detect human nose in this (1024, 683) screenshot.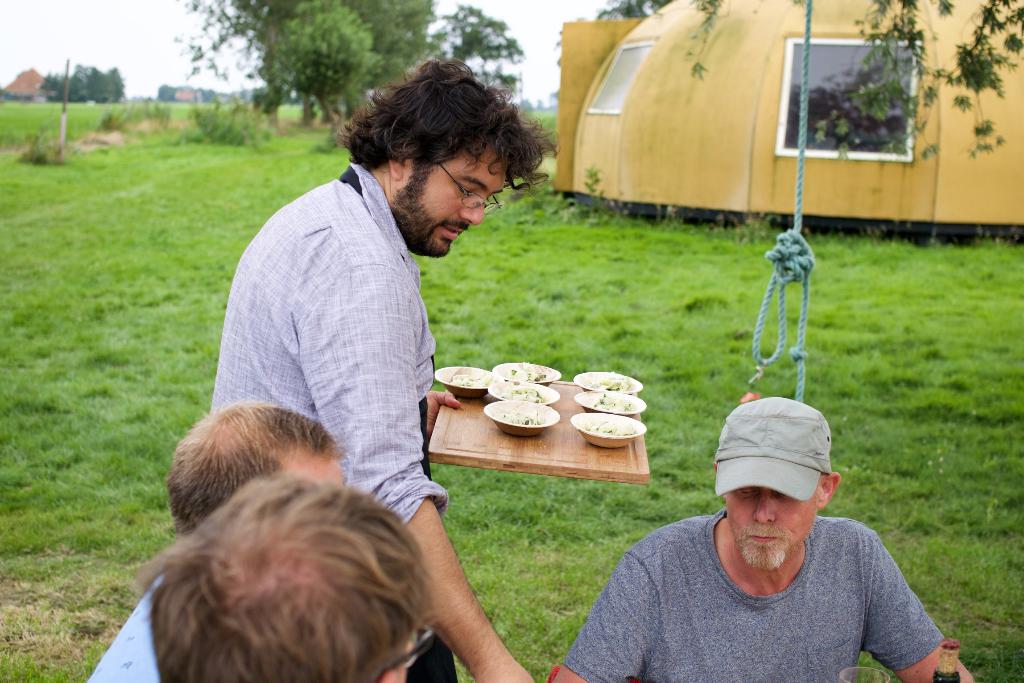
Detection: x1=458 y1=195 x2=485 y2=227.
